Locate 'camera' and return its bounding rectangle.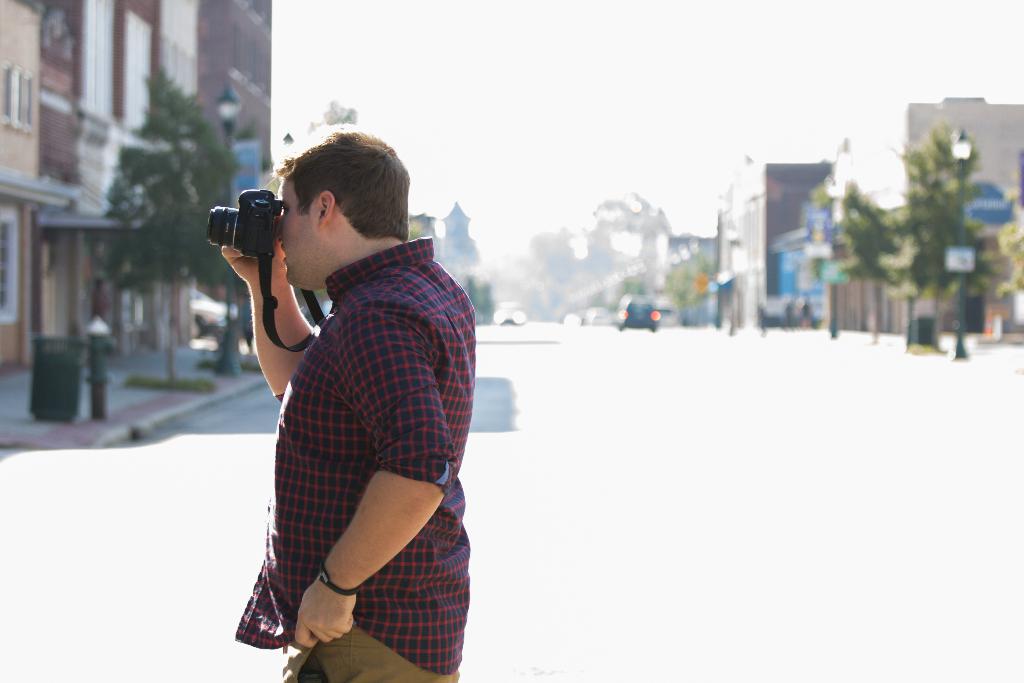
201:186:290:271.
